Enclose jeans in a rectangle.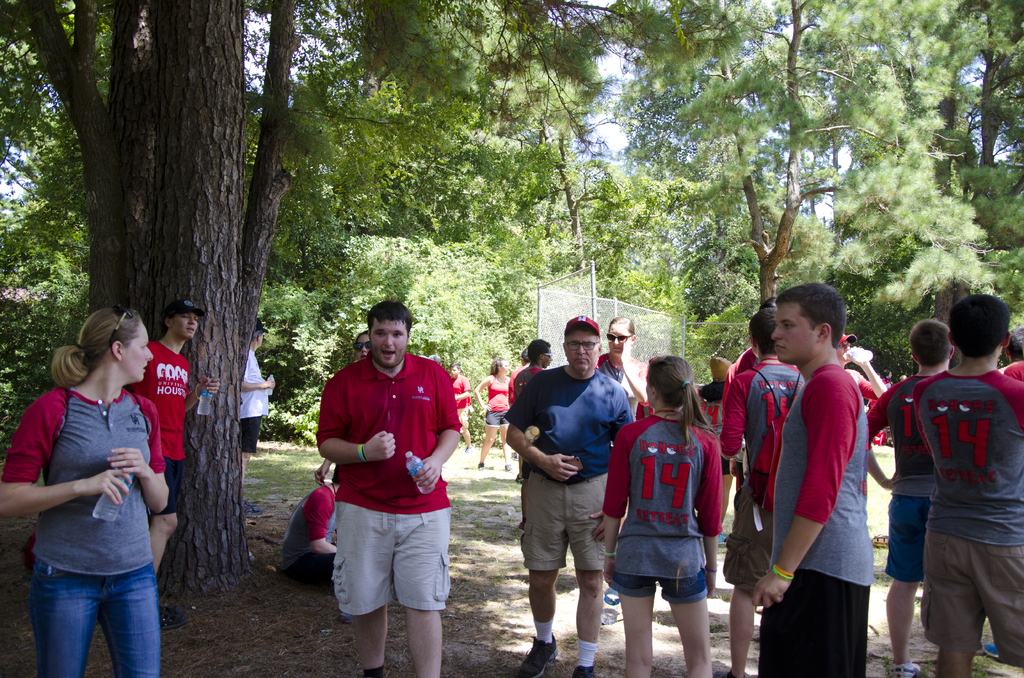
region(604, 569, 708, 596).
